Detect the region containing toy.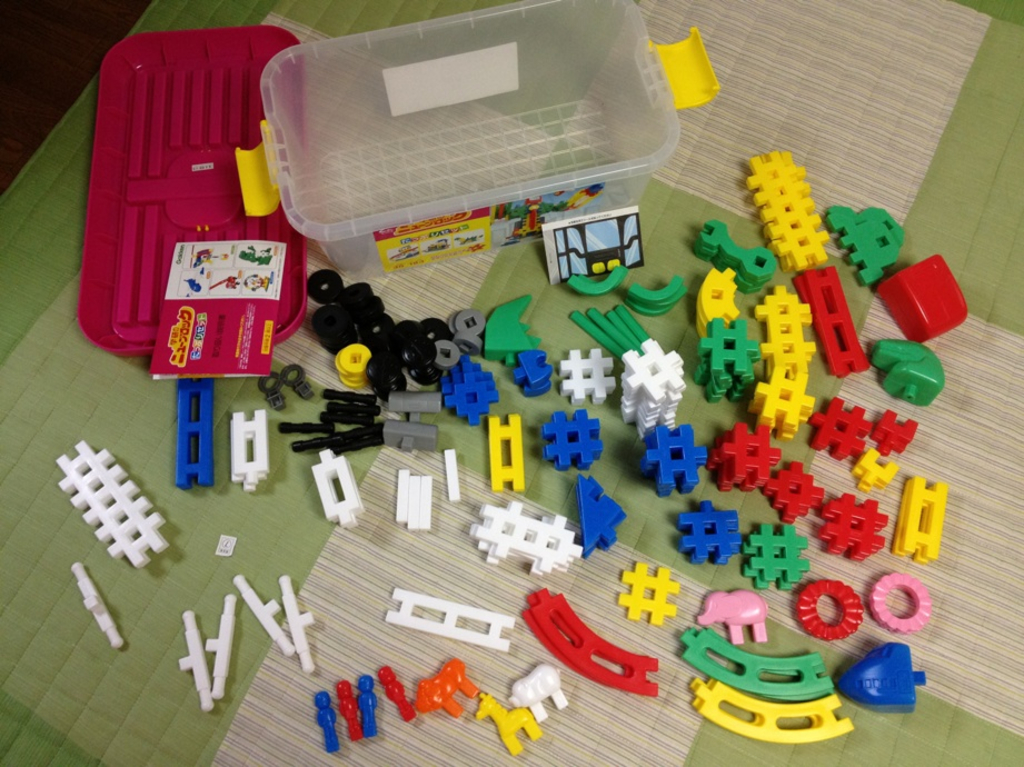
box=[211, 538, 245, 558].
